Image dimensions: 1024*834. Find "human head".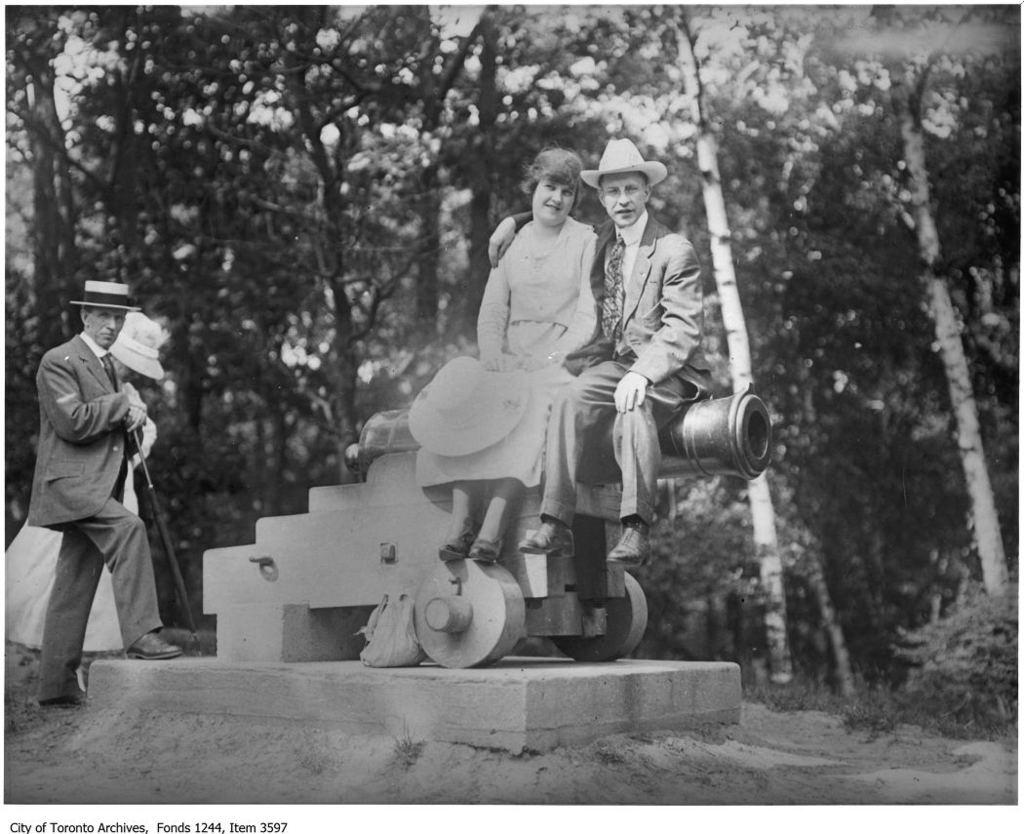
BBox(520, 147, 596, 233).
